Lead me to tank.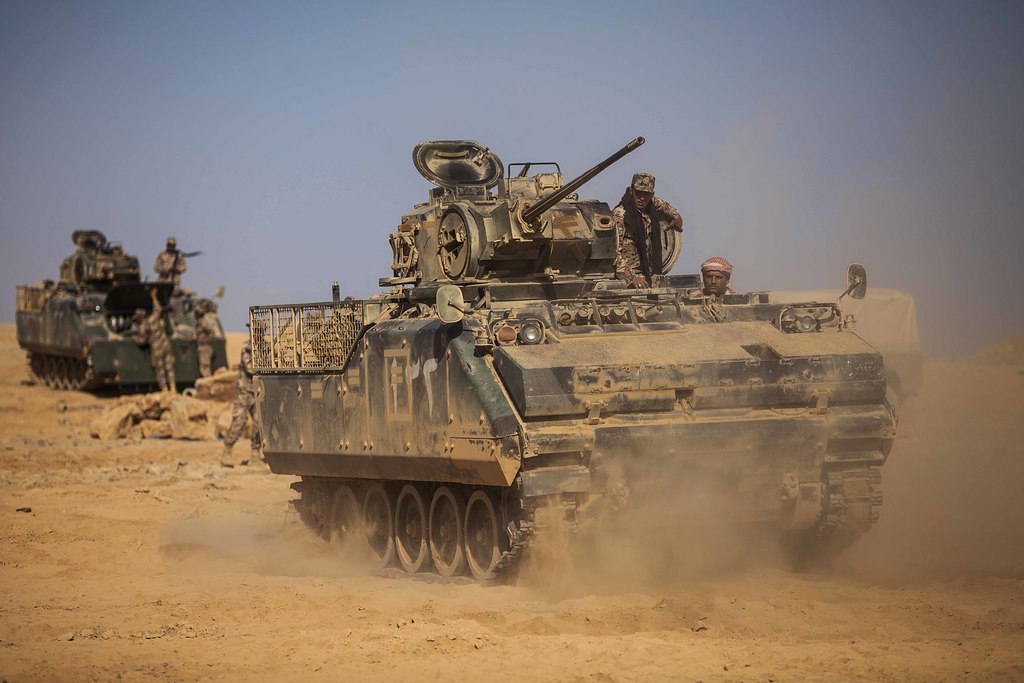
Lead to 245:136:891:586.
